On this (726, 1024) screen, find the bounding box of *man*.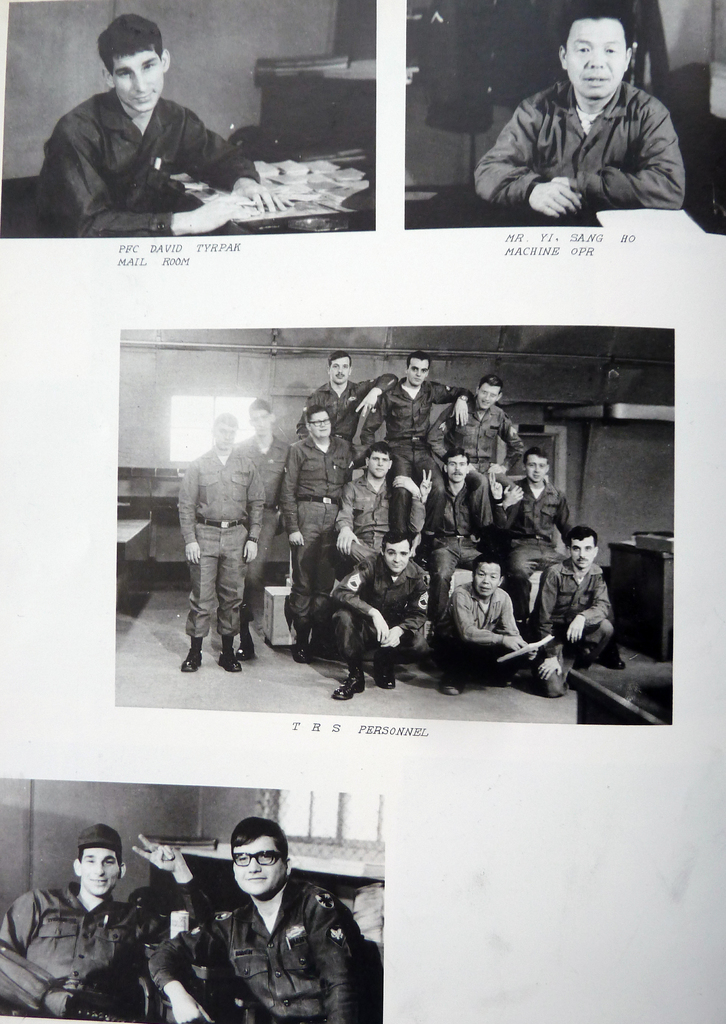
Bounding box: <bbox>510, 450, 583, 541</bbox>.
